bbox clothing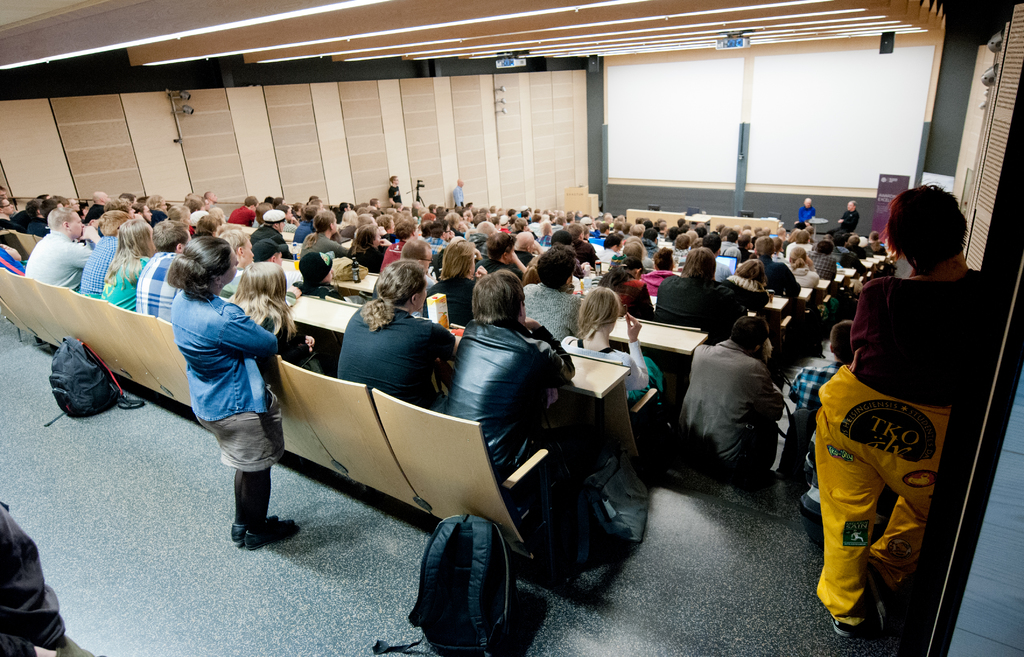
bbox=(819, 256, 984, 622)
